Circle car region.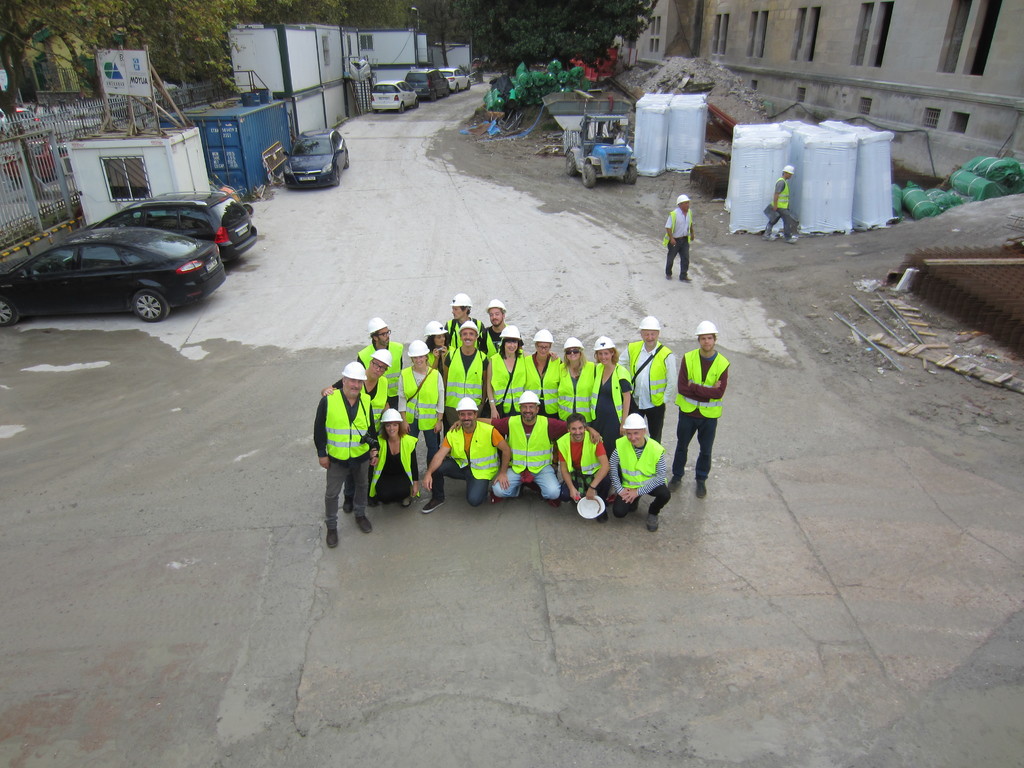
Region: (x1=92, y1=190, x2=255, y2=259).
